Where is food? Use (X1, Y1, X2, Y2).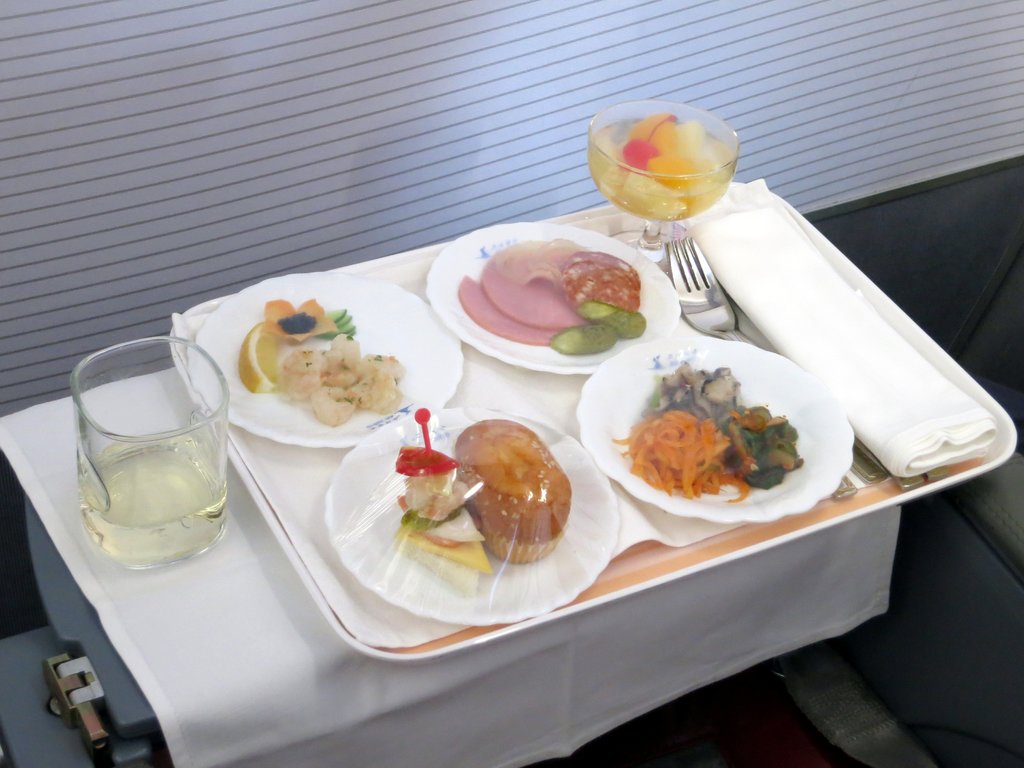
(448, 229, 650, 360).
